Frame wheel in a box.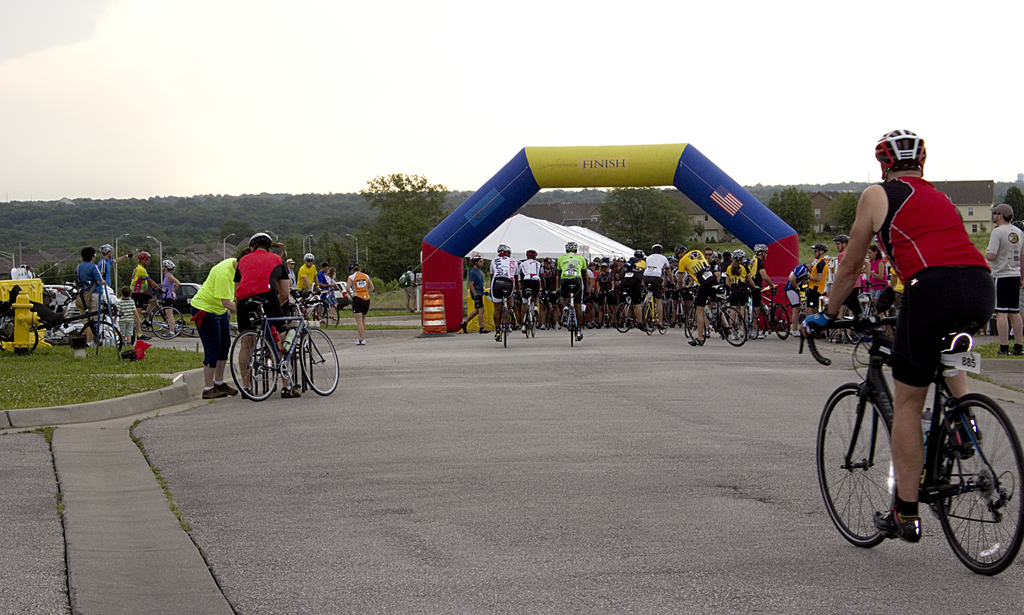
l=501, t=303, r=508, b=348.
